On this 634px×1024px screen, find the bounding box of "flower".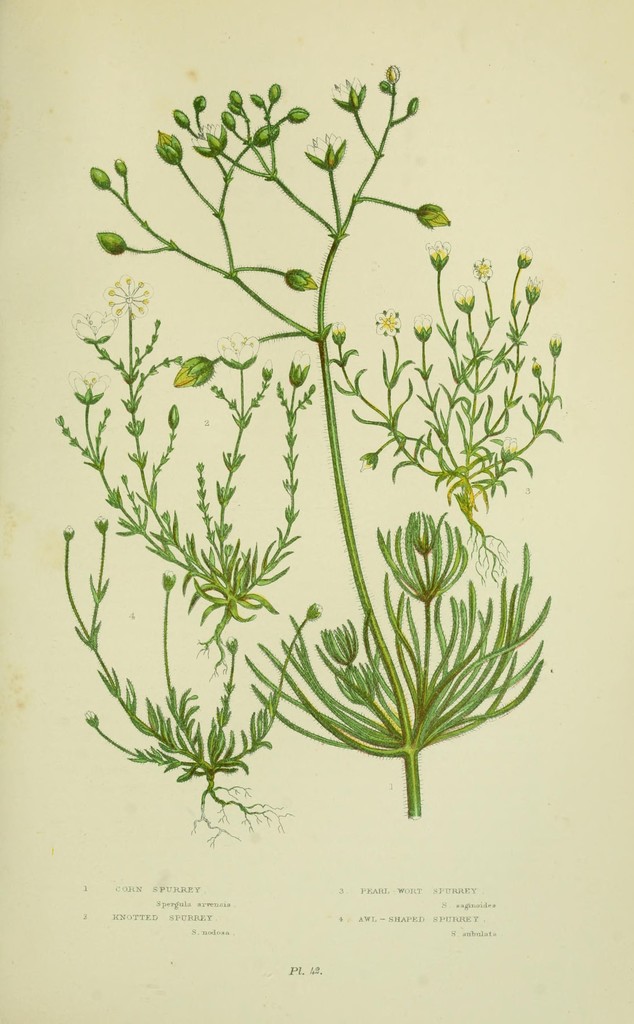
Bounding box: detection(261, 359, 275, 373).
